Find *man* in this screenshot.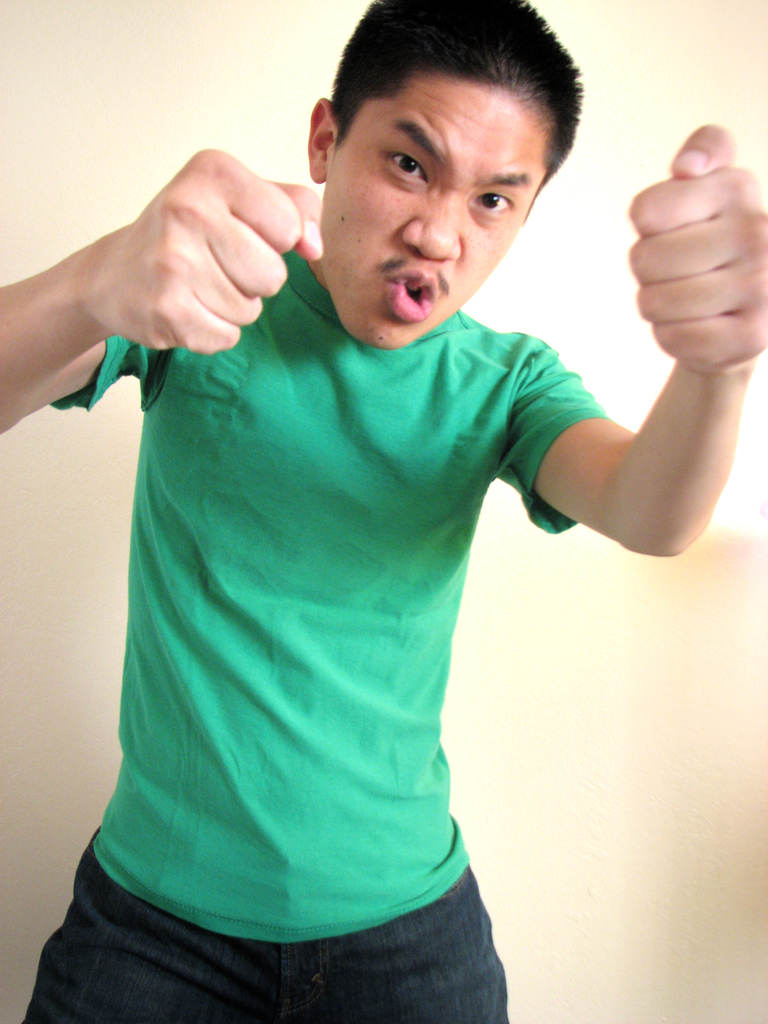
The bounding box for *man* is 0, 0, 767, 1023.
